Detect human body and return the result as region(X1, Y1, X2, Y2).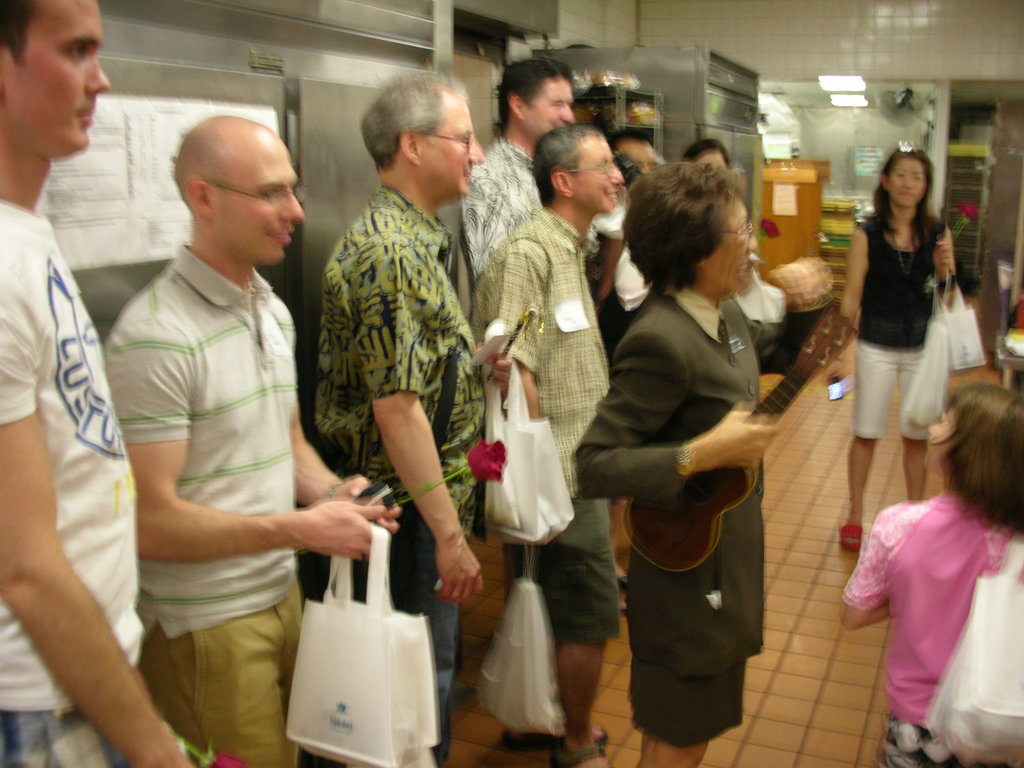
region(834, 141, 969, 547).
